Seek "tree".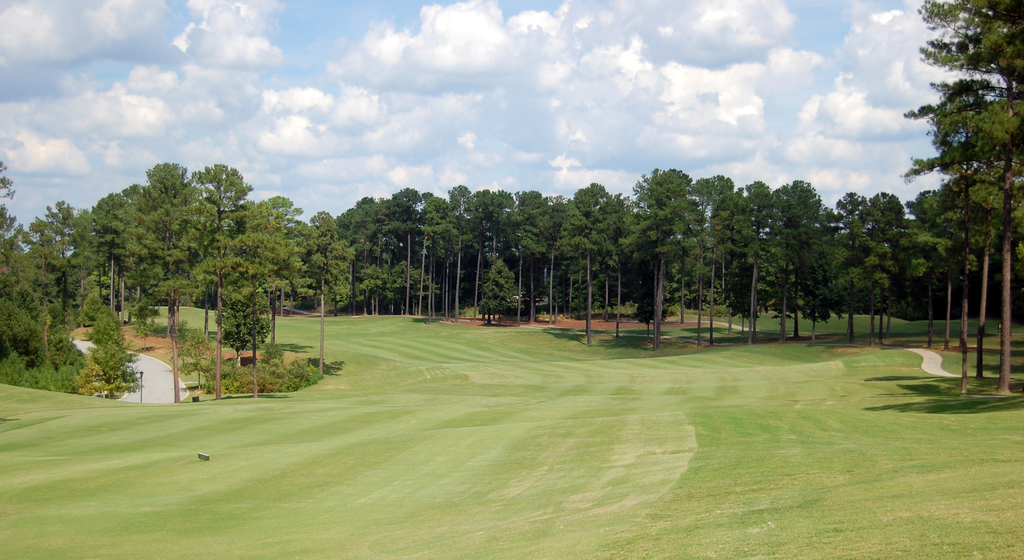
[287,211,354,371].
